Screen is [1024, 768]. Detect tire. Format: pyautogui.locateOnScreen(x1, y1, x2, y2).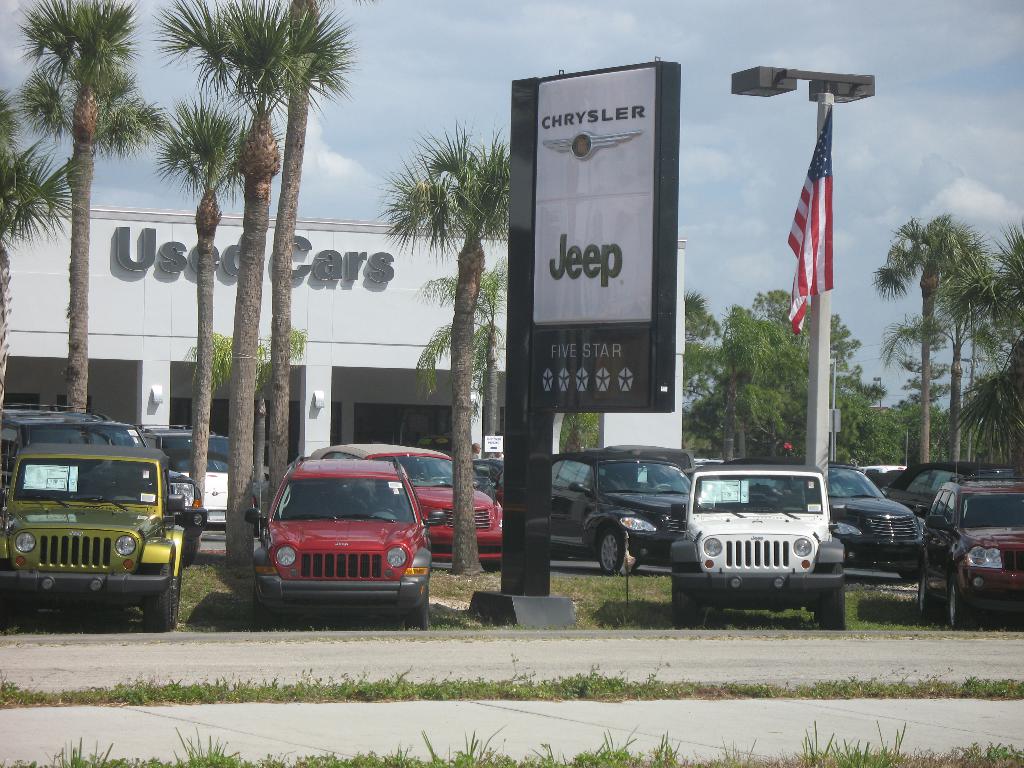
pyautogui.locateOnScreen(919, 572, 938, 618).
